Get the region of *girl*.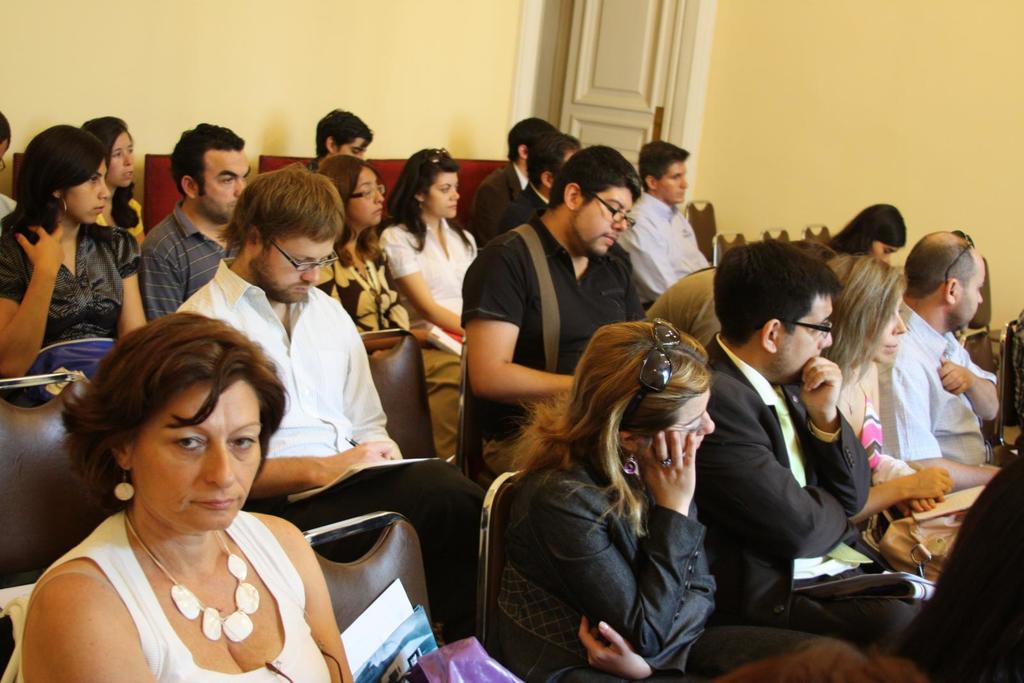
rect(374, 142, 479, 352).
